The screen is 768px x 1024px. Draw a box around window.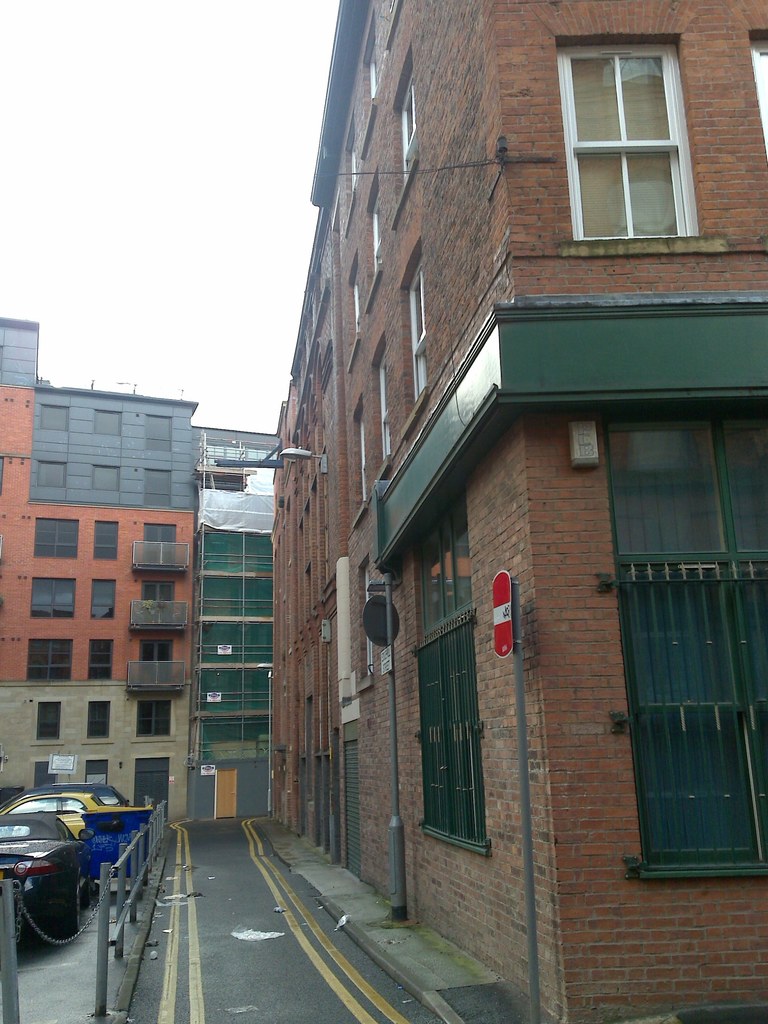
x1=356, y1=390, x2=371, y2=523.
